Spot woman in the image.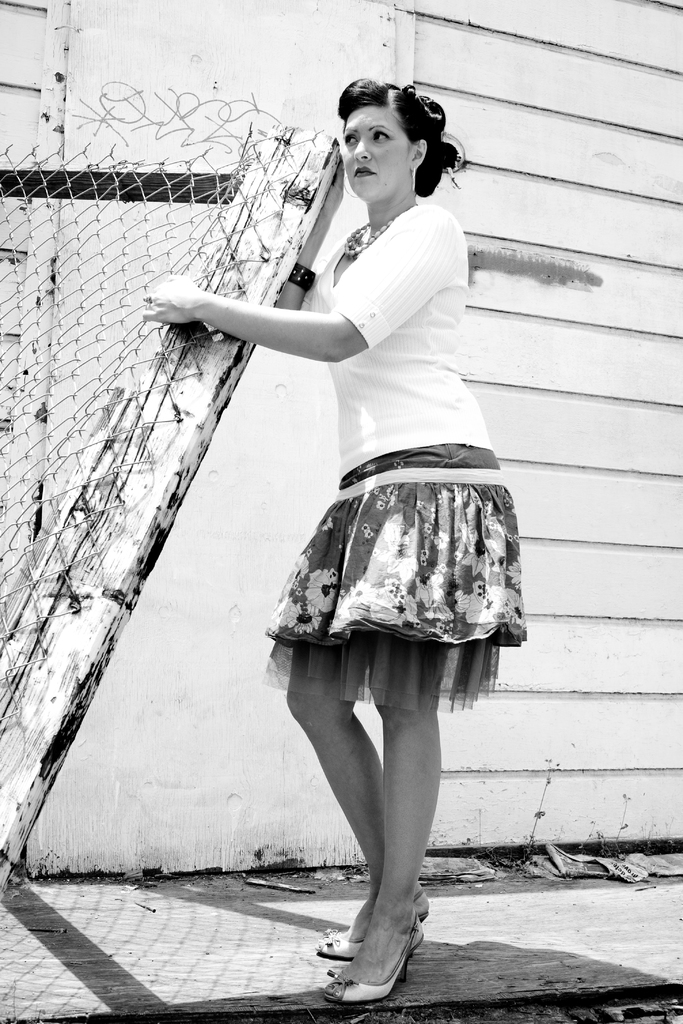
woman found at bbox=[147, 146, 529, 826].
